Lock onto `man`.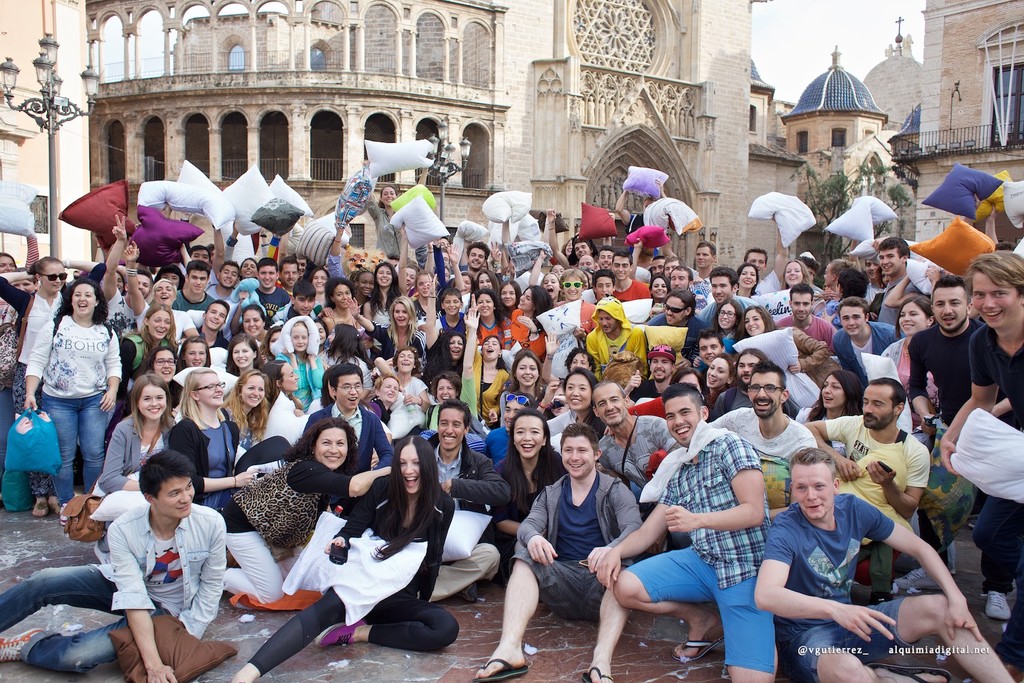
Locked: [477, 423, 649, 682].
